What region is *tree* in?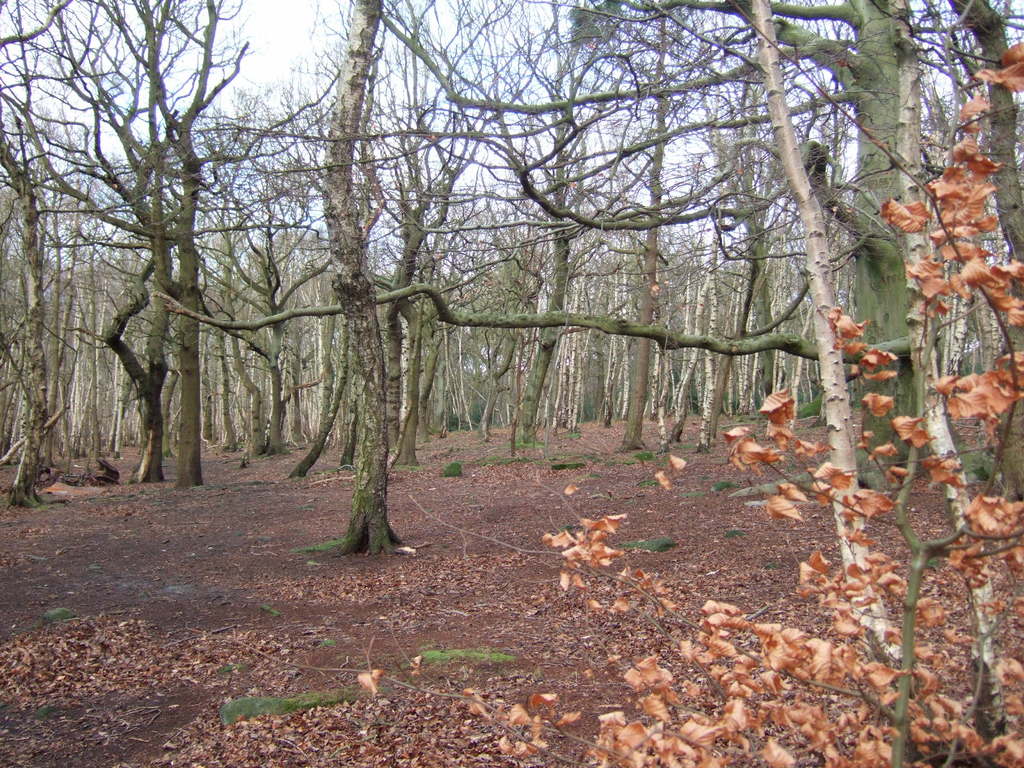
region(224, 0, 1023, 767).
